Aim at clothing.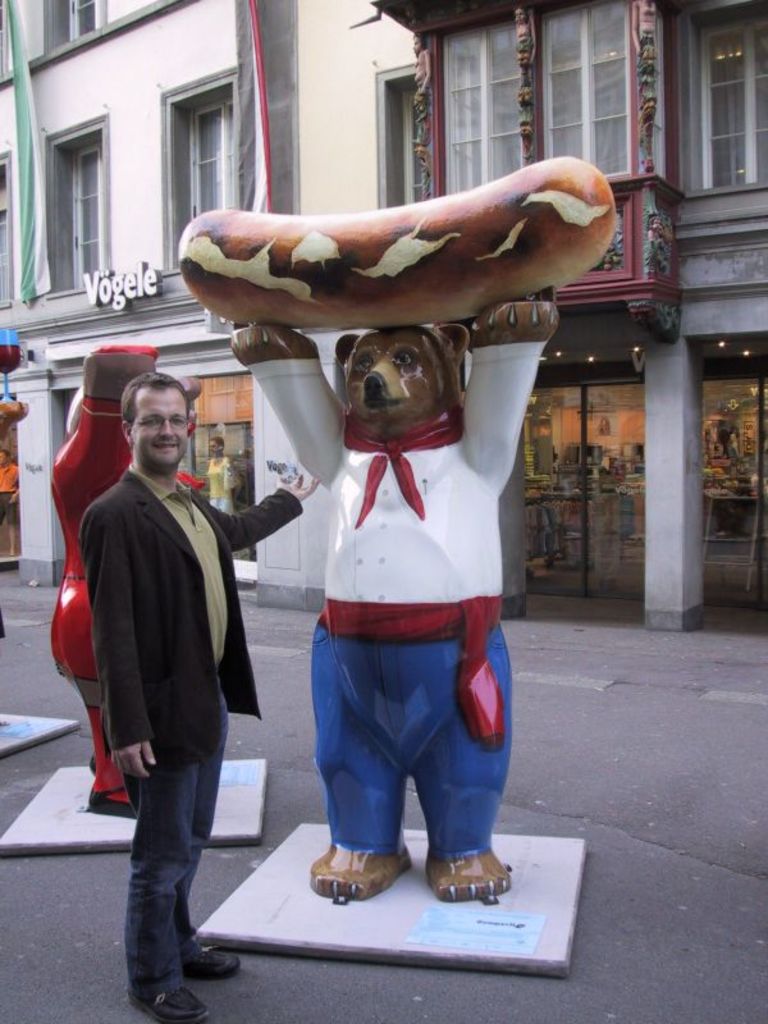
Aimed at Rect(206, 458, 233, 516).
